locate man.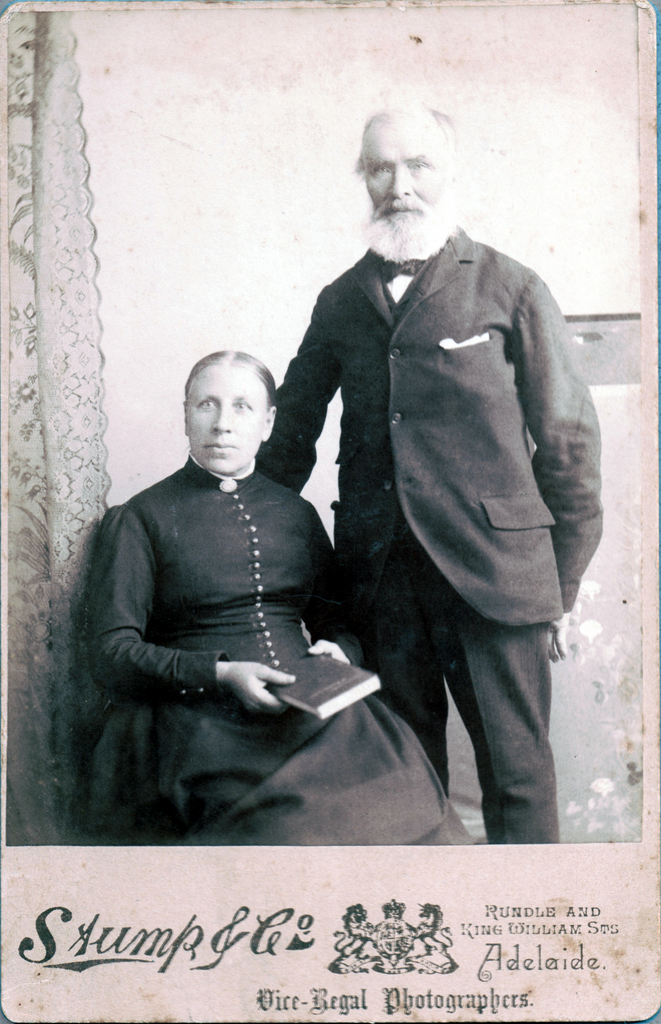
Bounding box: 252:99:608:843.
